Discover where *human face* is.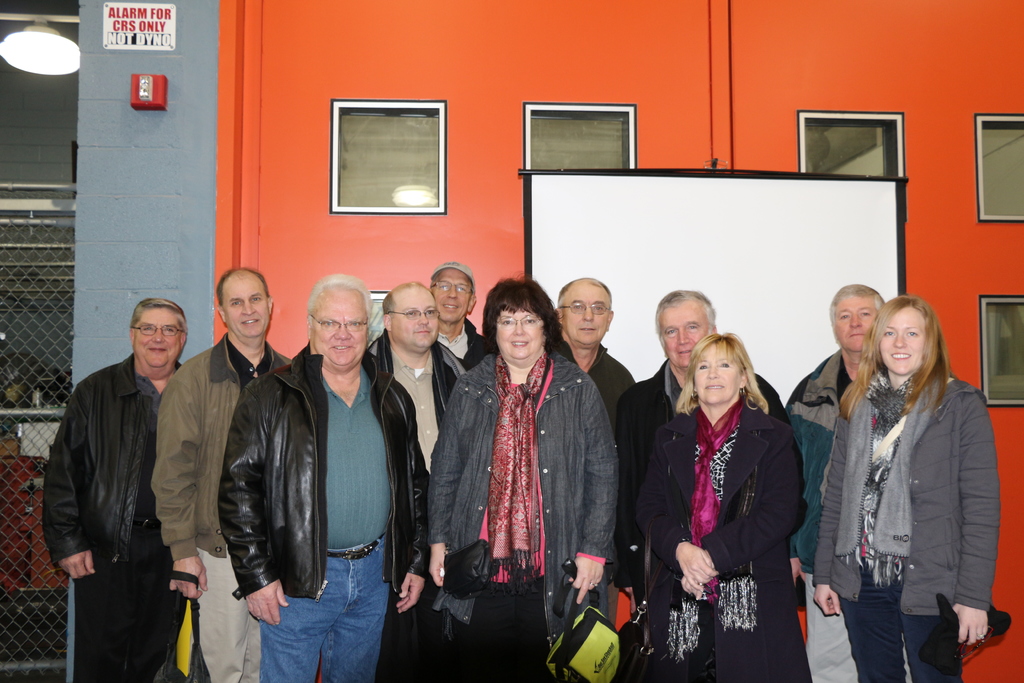
Discovered at (left=434, top=270, right=472, bottom=324).
